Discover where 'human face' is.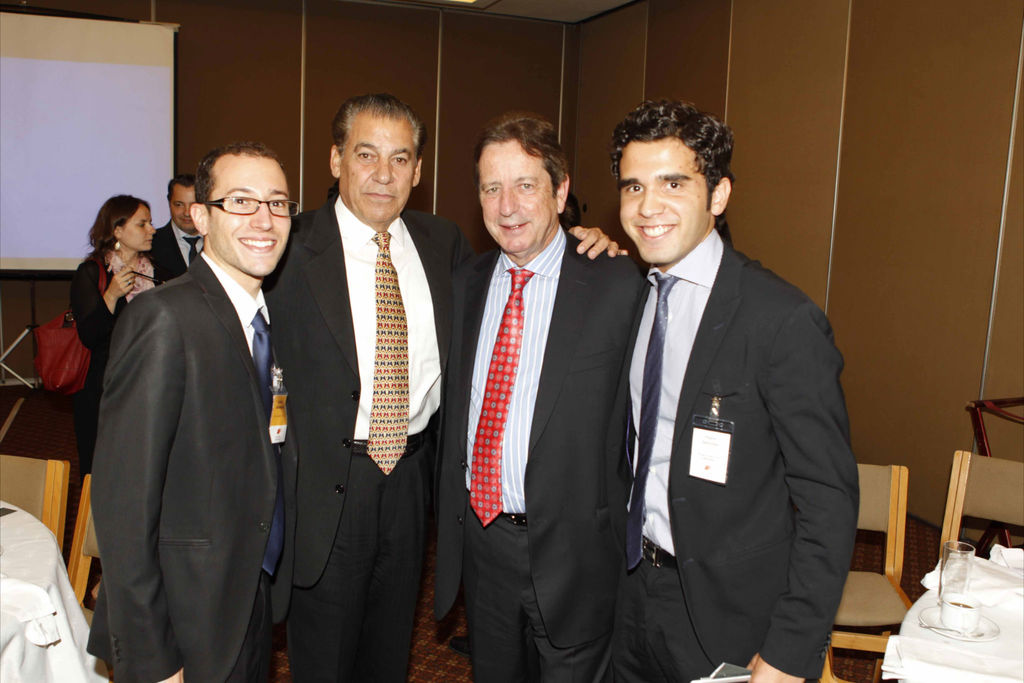
Discovered at 340:120:415:224.
